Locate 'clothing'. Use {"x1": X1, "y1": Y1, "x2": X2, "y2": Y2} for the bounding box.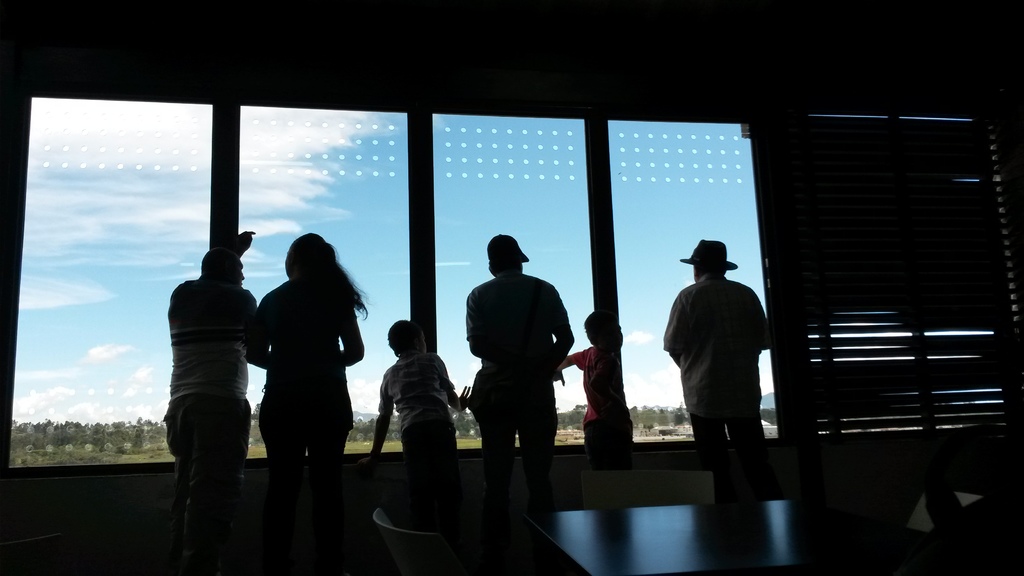
{"x1": 249, "y1": 273, "x2": 354, "y2": 534}.
